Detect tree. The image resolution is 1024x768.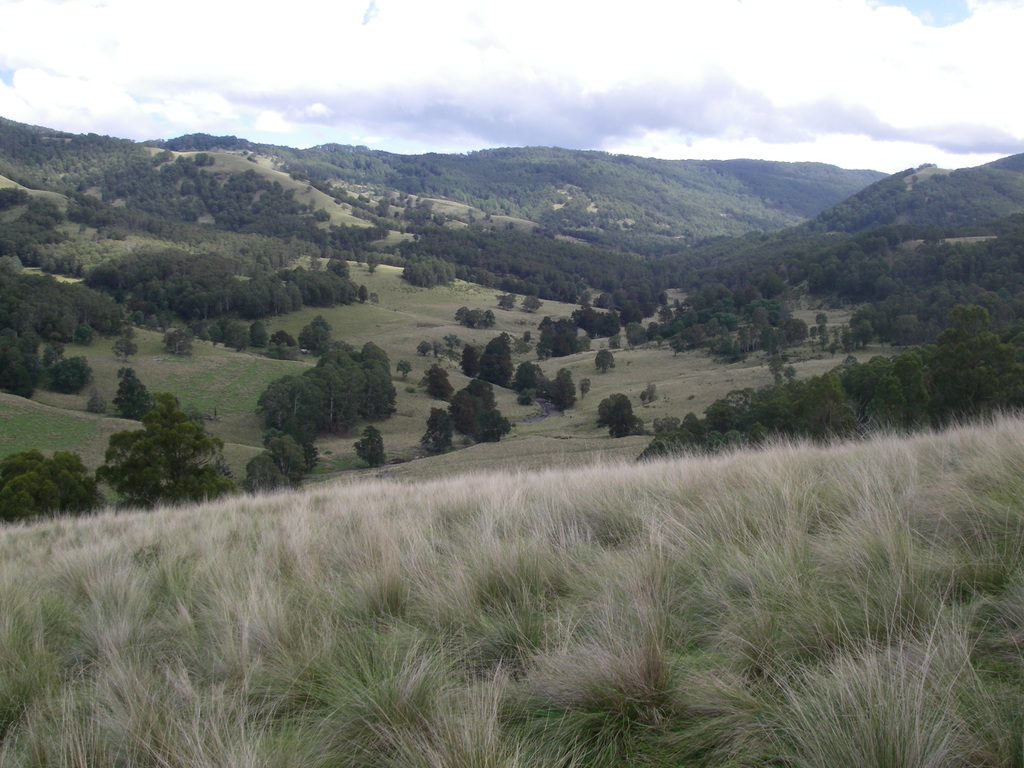
<region>241, 447, 287, 495</region>.
